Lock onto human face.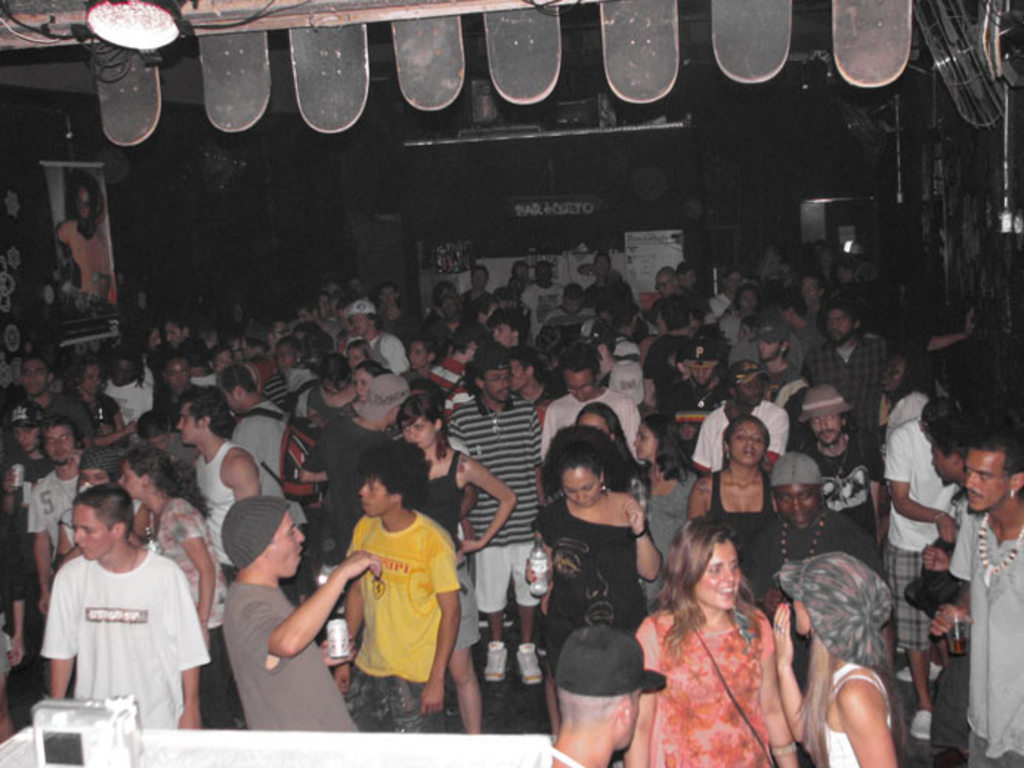
Locked: bbox=(168, 359, 189, 393).
